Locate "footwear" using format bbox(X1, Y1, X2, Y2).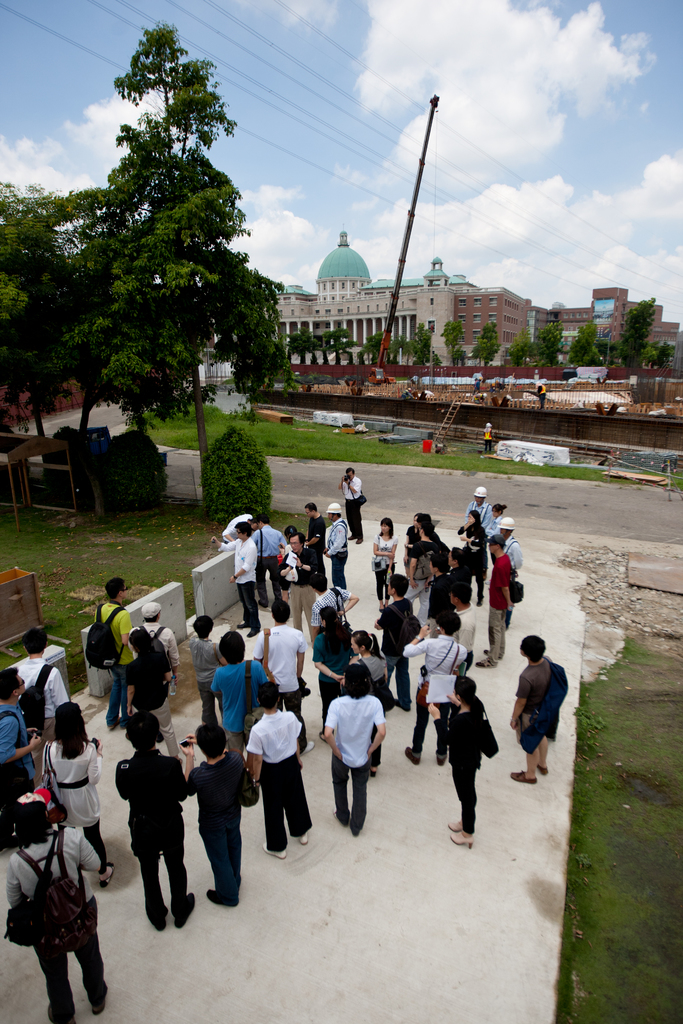
bbox(475, 595, 482, 607).
